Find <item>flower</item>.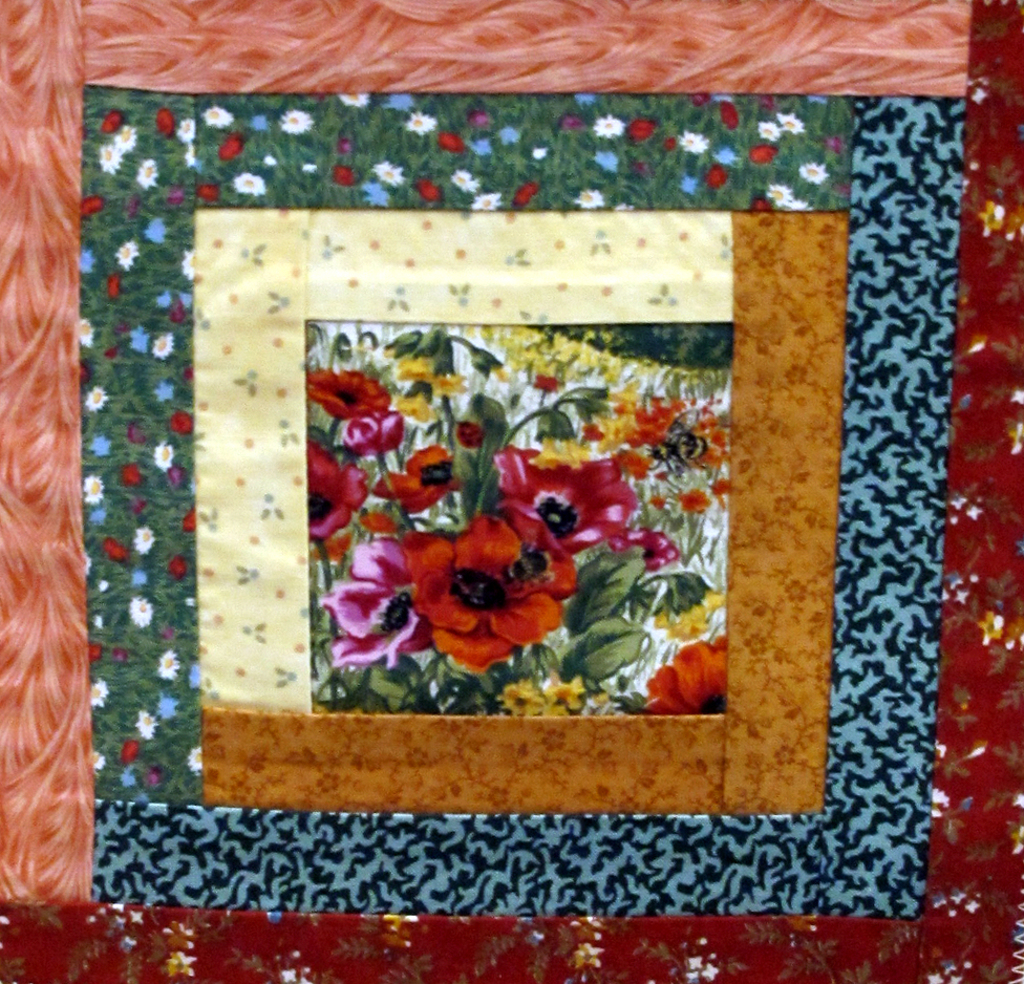
x1=235 y1=169 x2=264 y2=201.
